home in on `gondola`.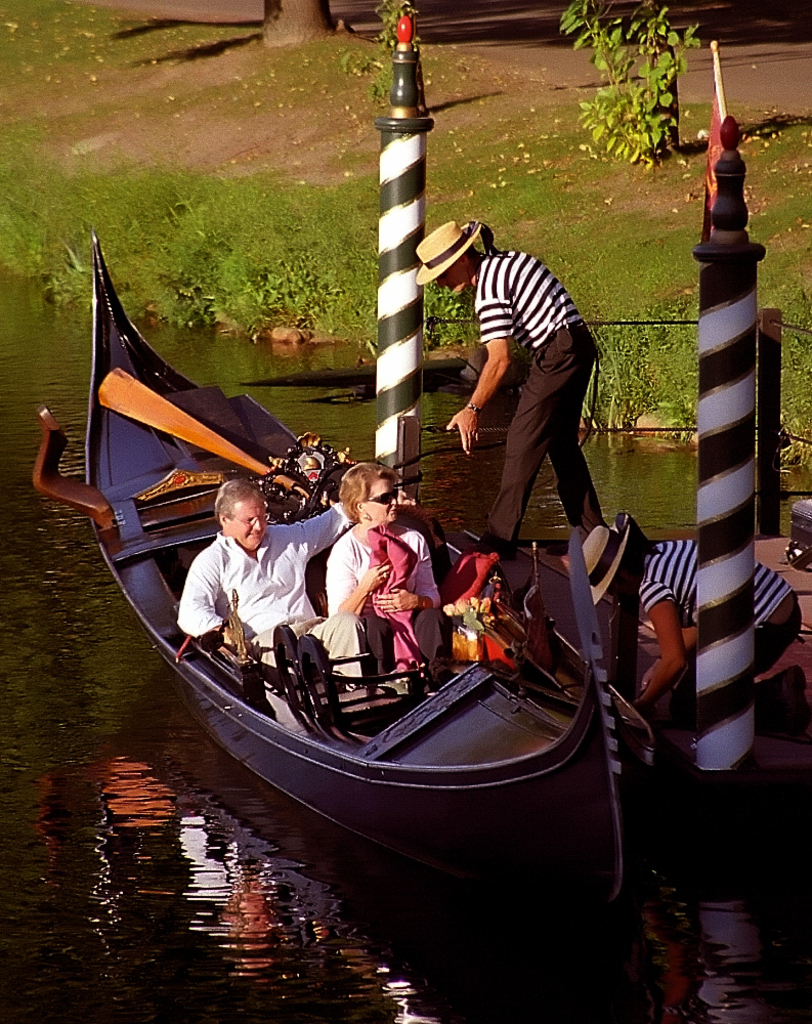
Homed in at 27:224:657:952.
